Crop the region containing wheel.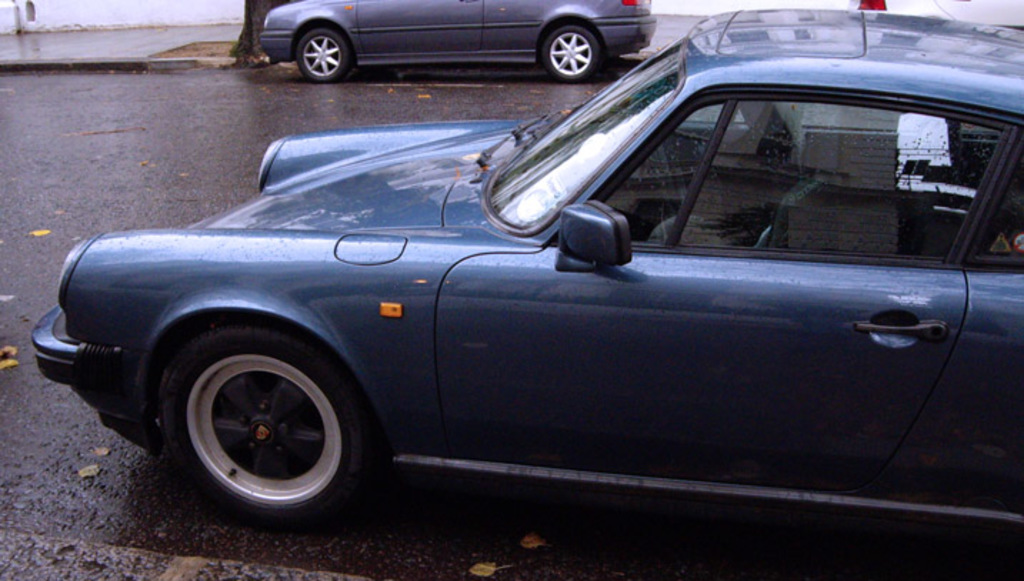
Crop region: 164,324,364,524.
